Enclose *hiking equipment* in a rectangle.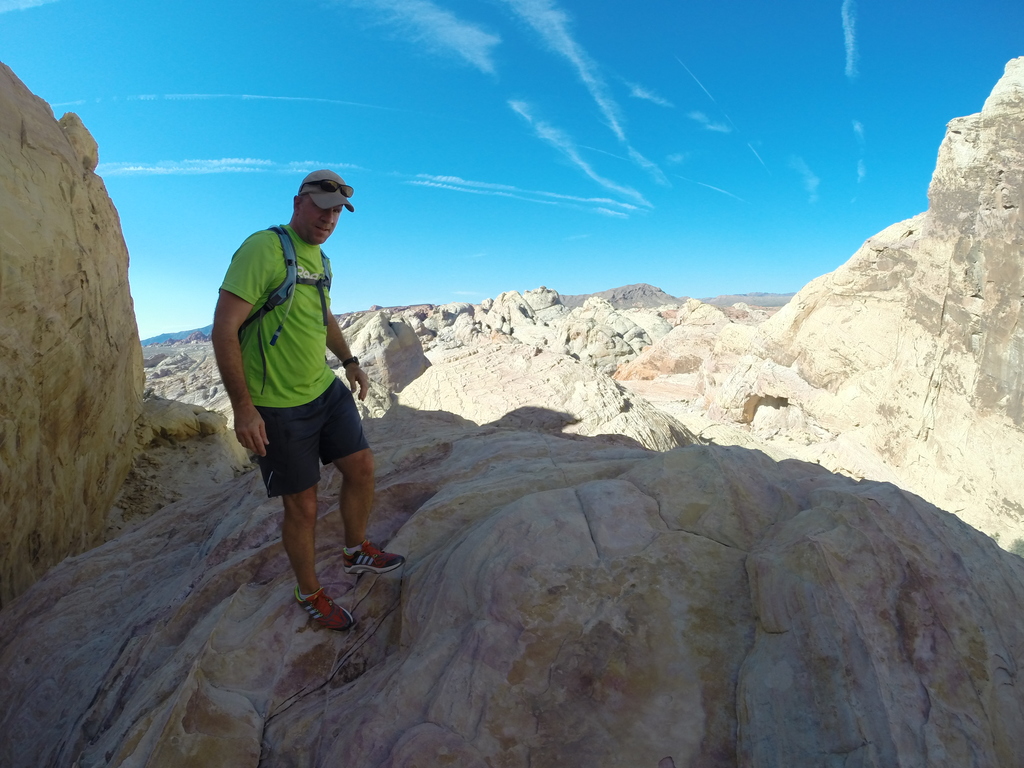
285,578,369,643.
